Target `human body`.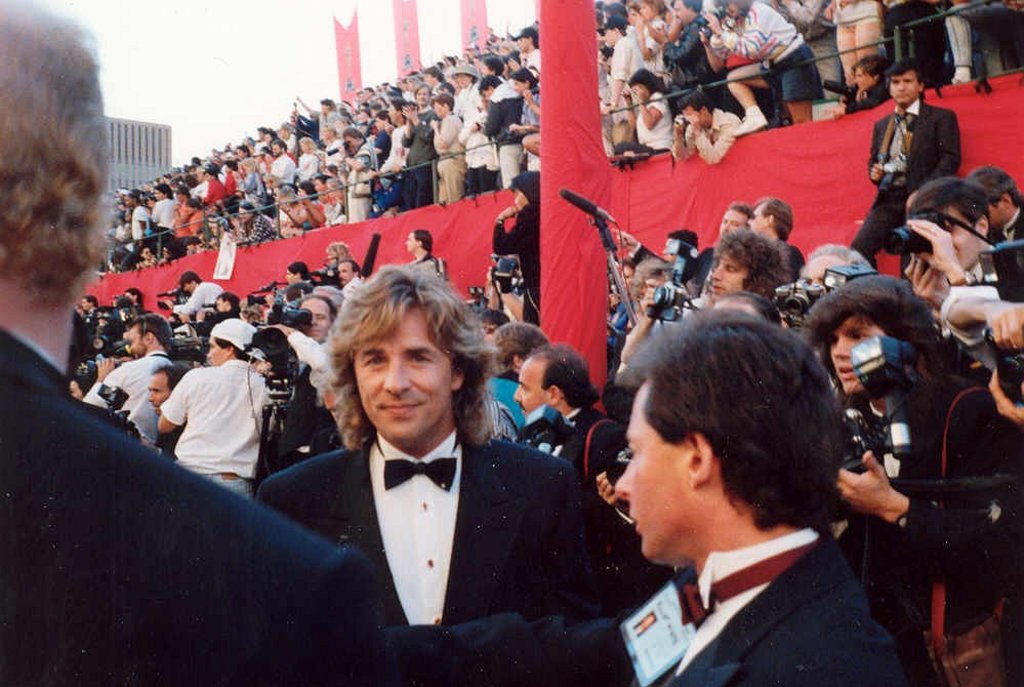
Target region: Rect(230, 149, 259, 250).
